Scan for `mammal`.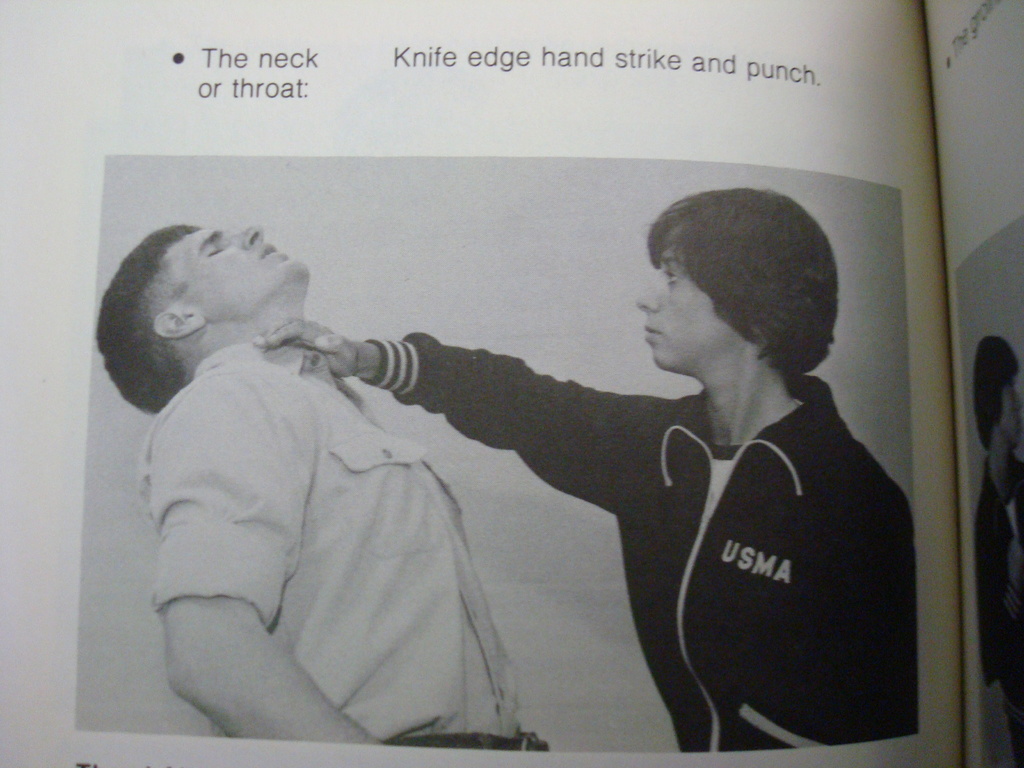
Scan result: {"left": 971, "top": 335, "right": 1023, "bottom": 765}.
